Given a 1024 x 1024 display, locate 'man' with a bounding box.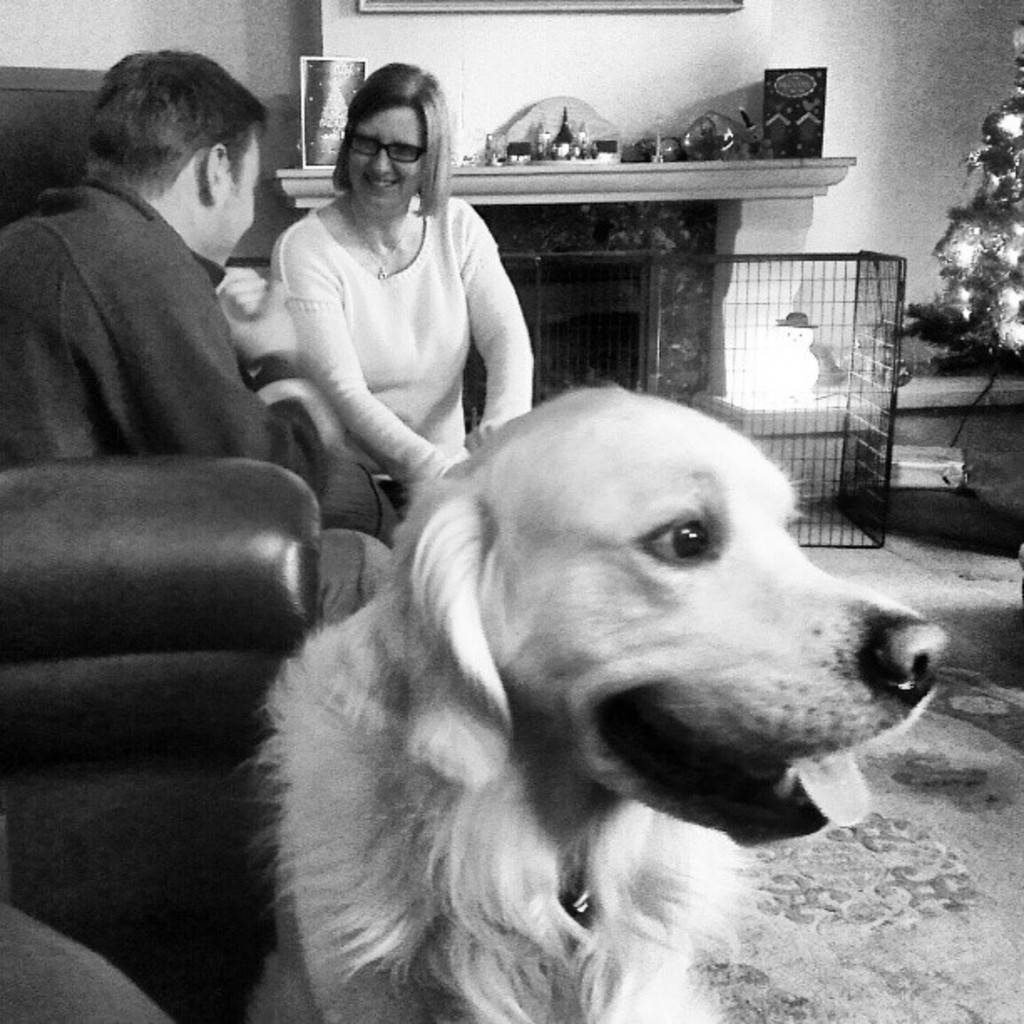
Located: (x1=13, y1=57, x2=341, y2=653).
